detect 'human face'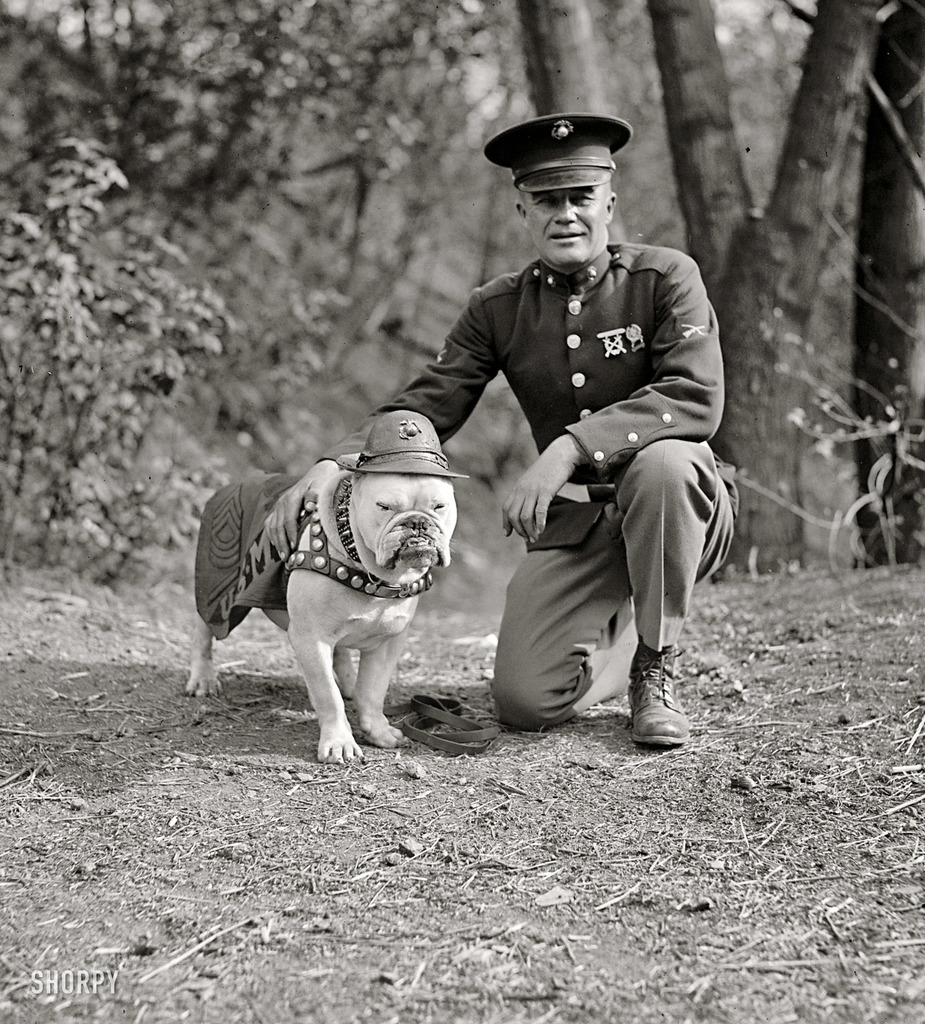
521,180,609,266
